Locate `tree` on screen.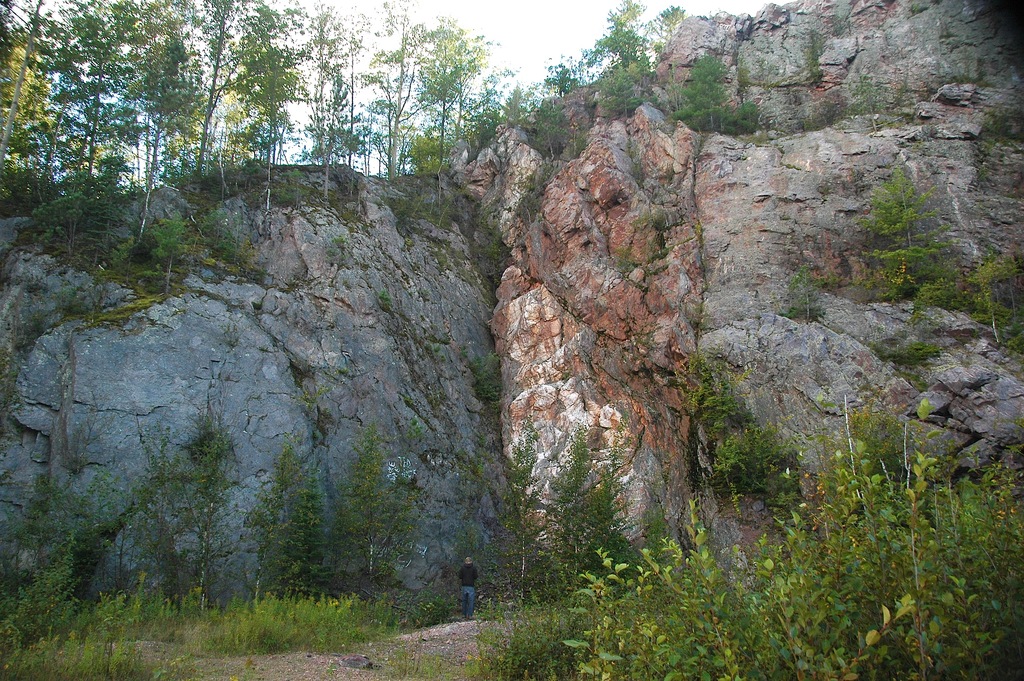
On screen at 673,49,753,135.
